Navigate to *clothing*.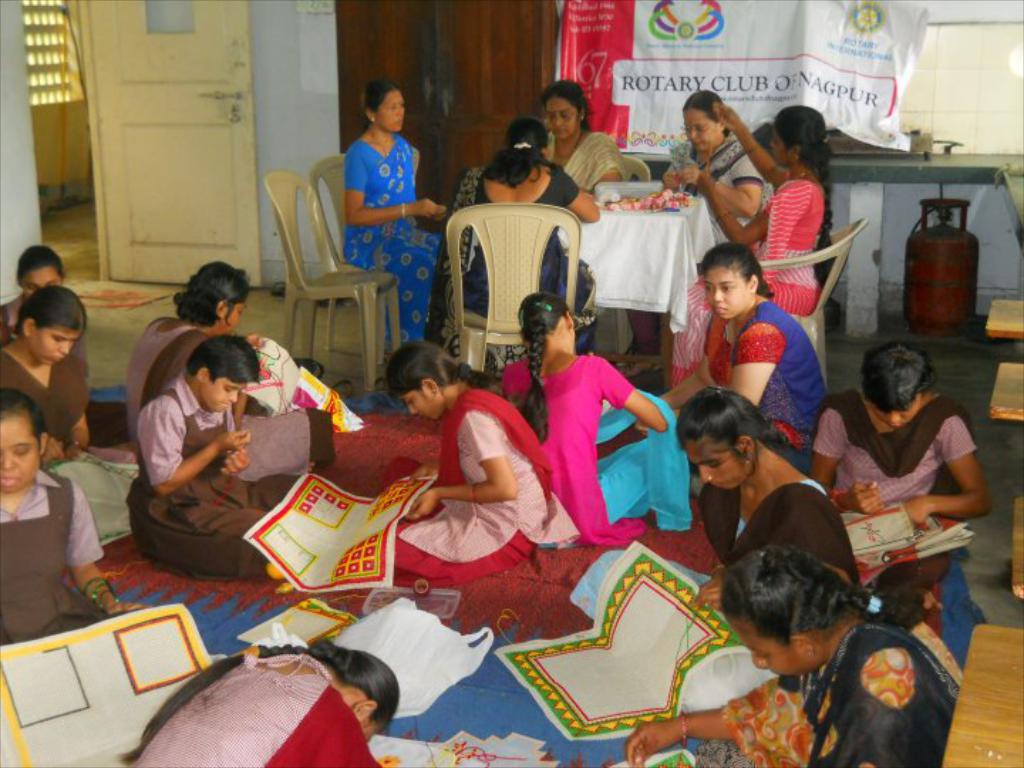
Navigation target: region(532, 135, 631, 360).
